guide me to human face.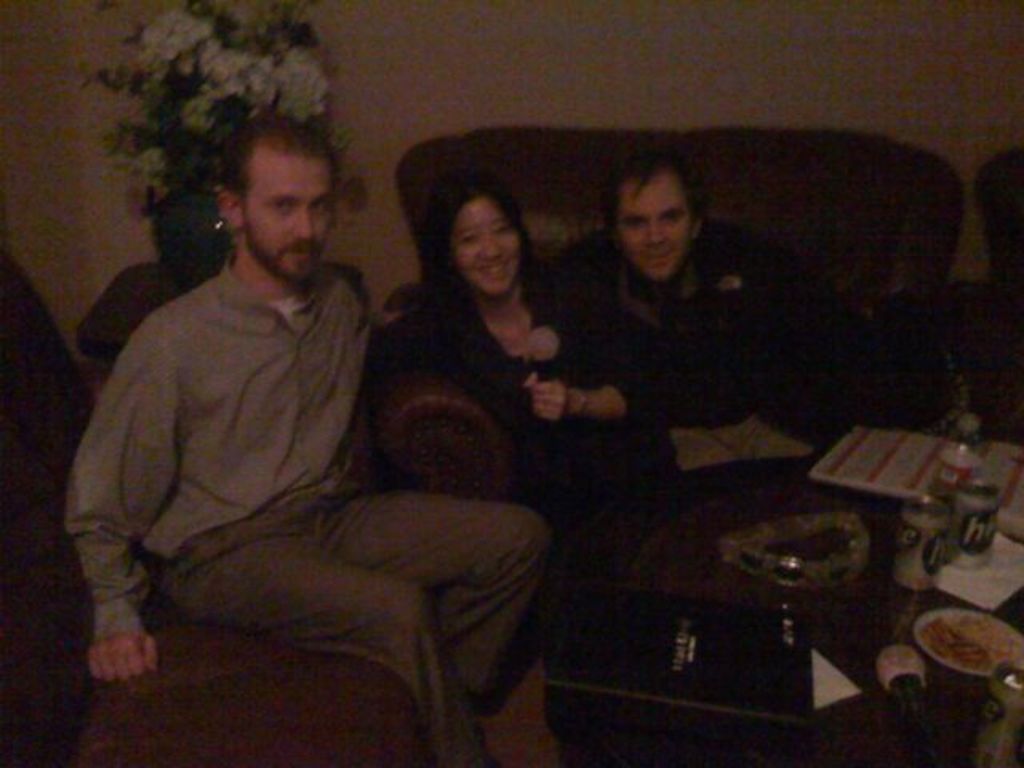
Guidance: {"x1": 240, "y1": 141, "x2": 333, "y2": 283}.
